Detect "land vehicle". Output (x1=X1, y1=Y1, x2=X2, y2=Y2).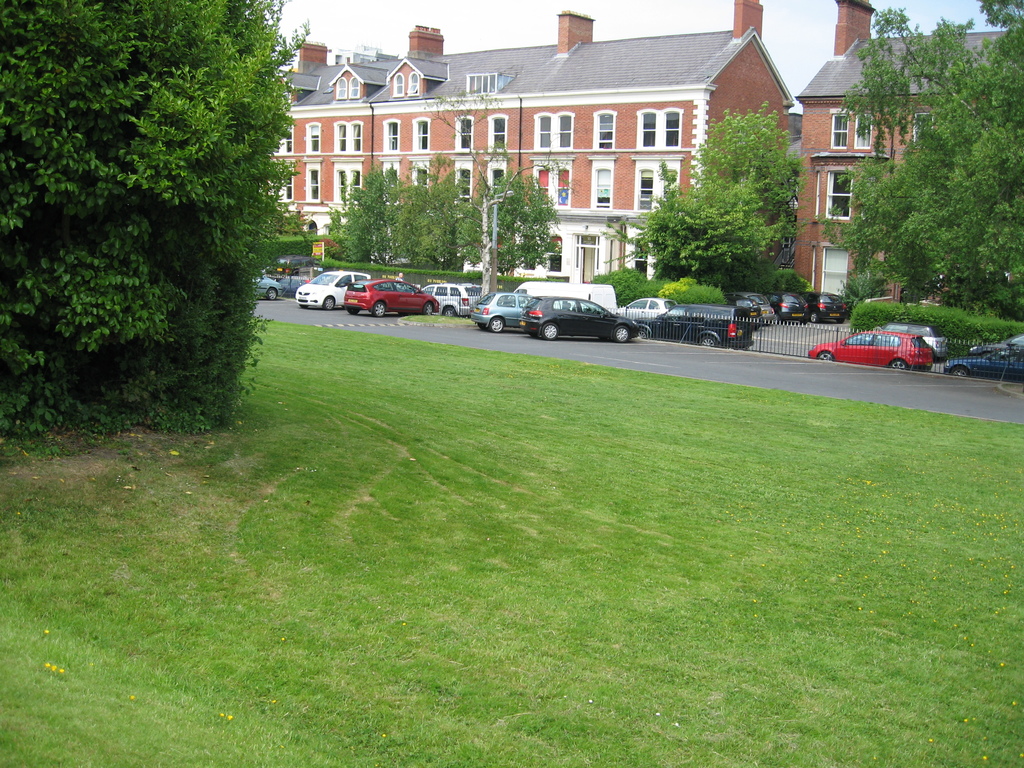
(x1=508, y1=285, x2=616, y2=305).
